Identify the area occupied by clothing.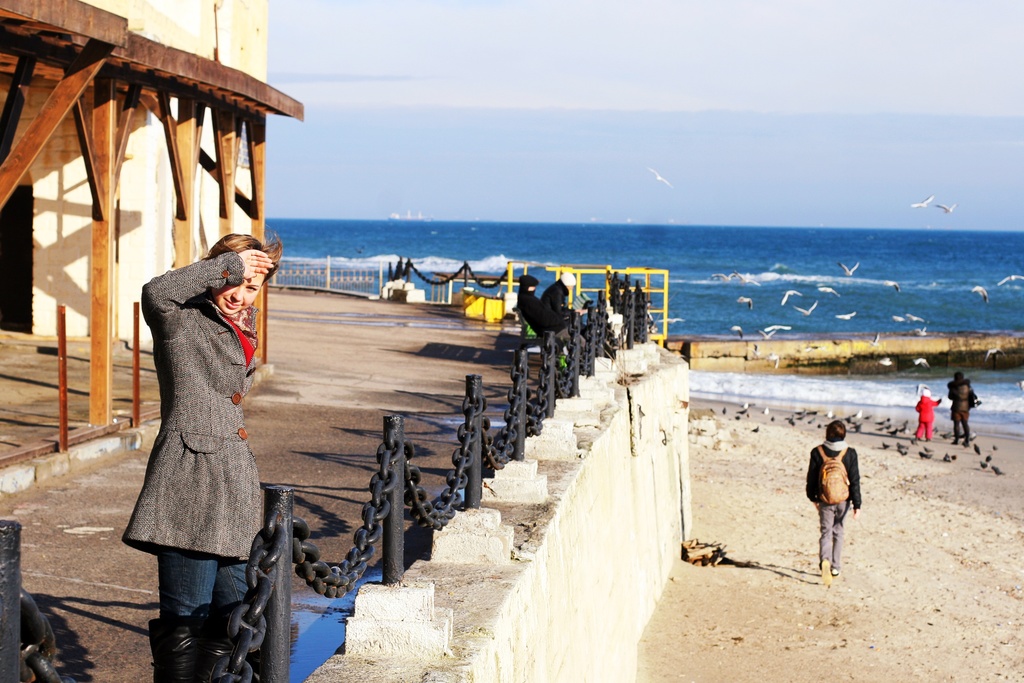
Area: {"left": 916, "top": 397, "right": 941, "bottom": 439}.
